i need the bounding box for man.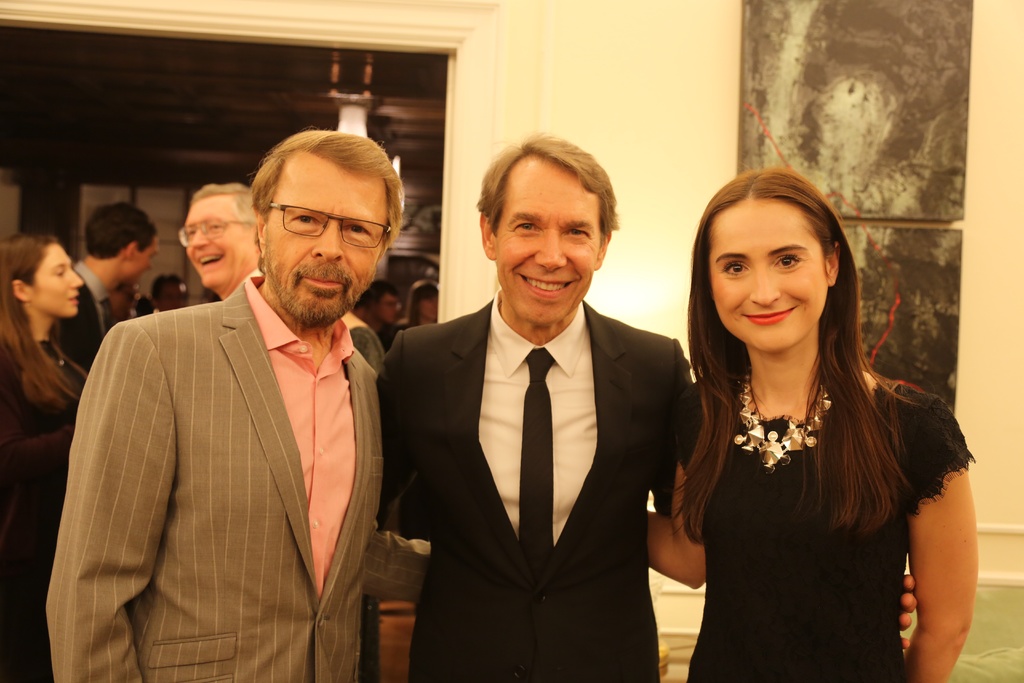
Here it is: select_region(367, 133, 706, 682).
